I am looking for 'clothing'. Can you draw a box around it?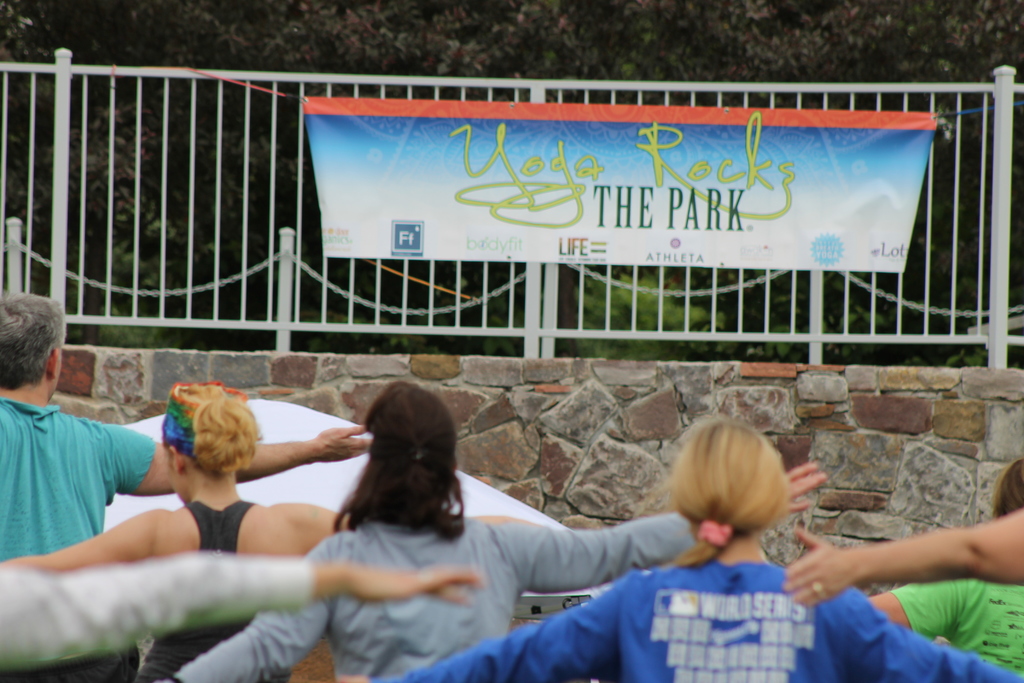
Sure, the bounding box is detection(134, 503, 259, 682).
